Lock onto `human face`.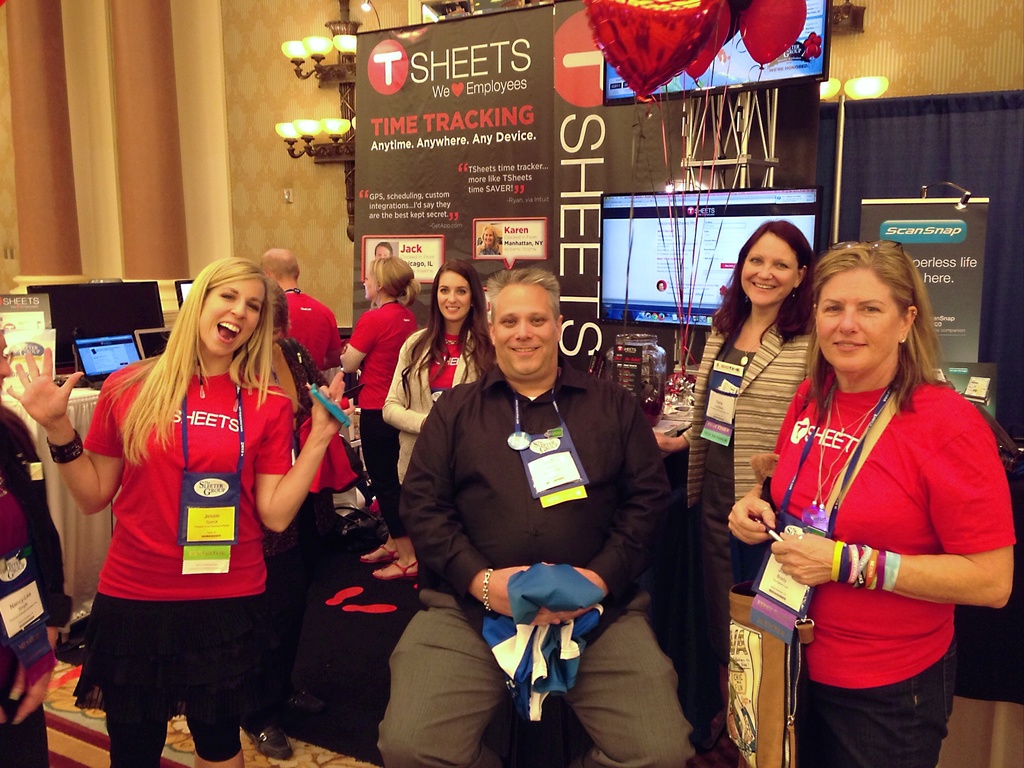
Locked: <region>483, 227, 495, 243</region>.
